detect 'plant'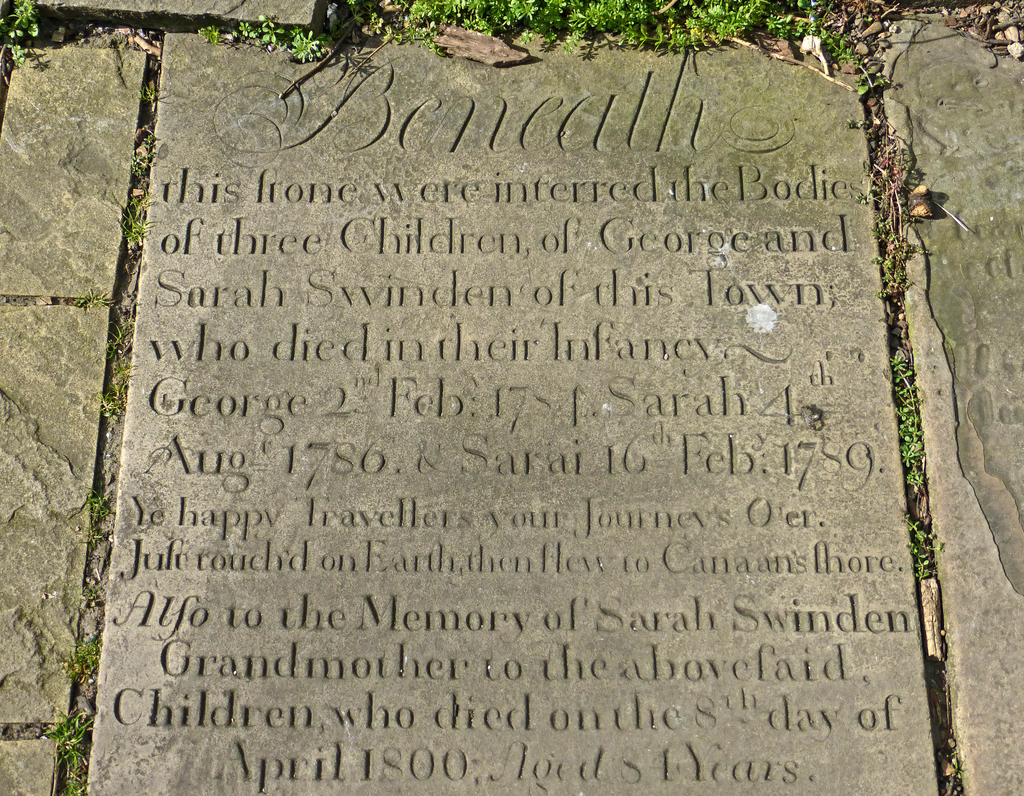
x1=74 y1=633 x2=102 y2=678
